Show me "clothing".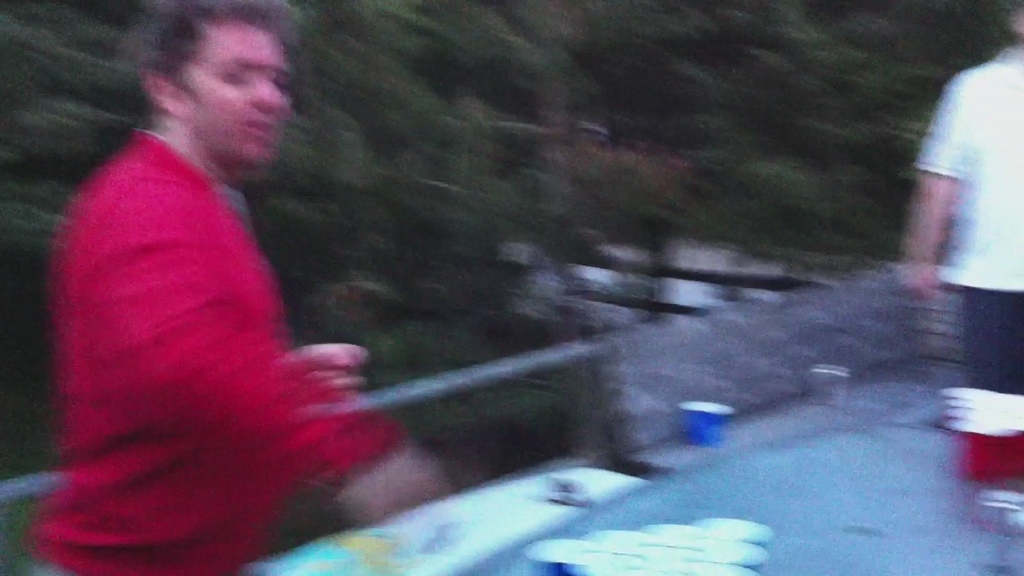
"clothing" is here: rect(914, 45, 1018, 510).
